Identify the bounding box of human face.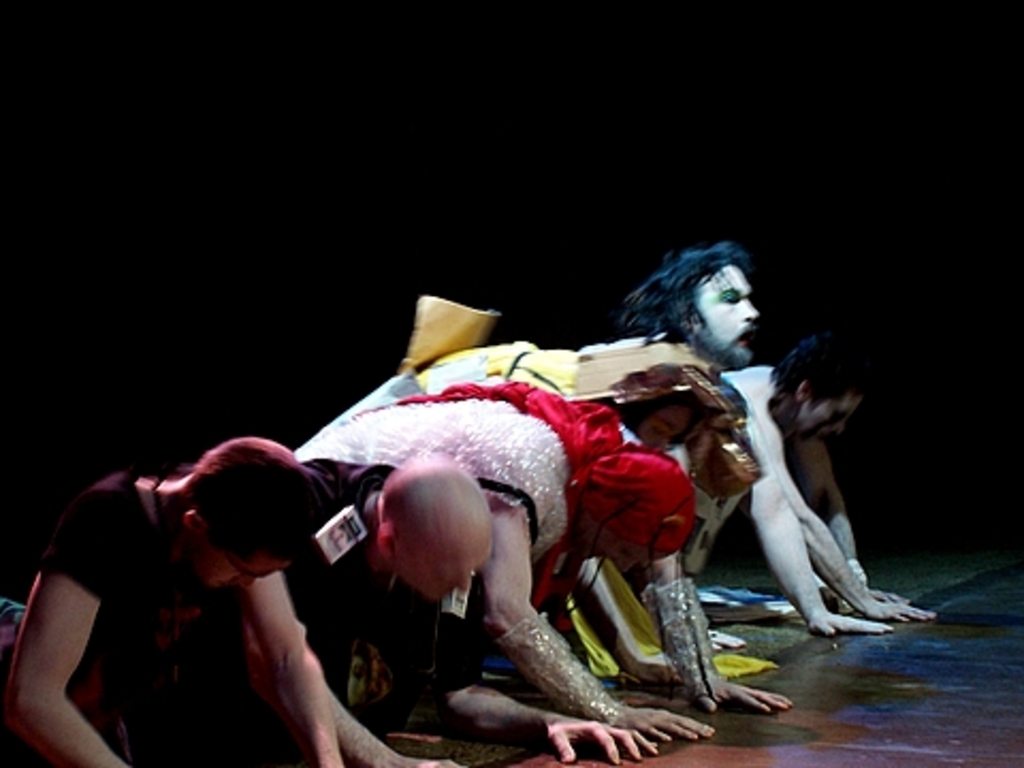
(194,546,288,591).
